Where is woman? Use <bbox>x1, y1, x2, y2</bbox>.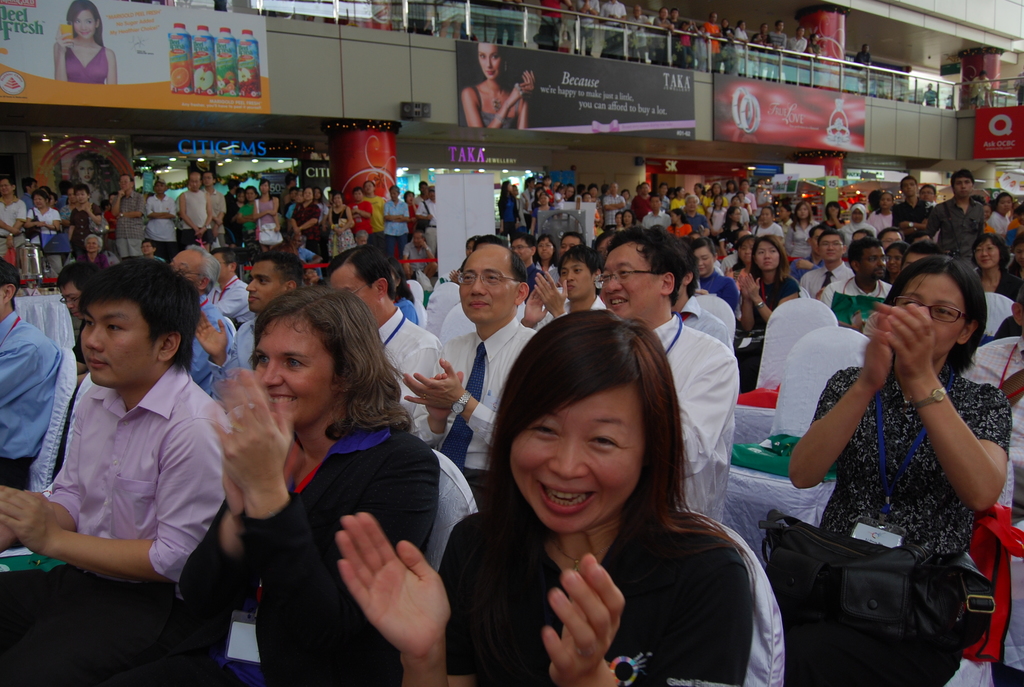
<bbox>72, 151, 108, 207</bbox>.
